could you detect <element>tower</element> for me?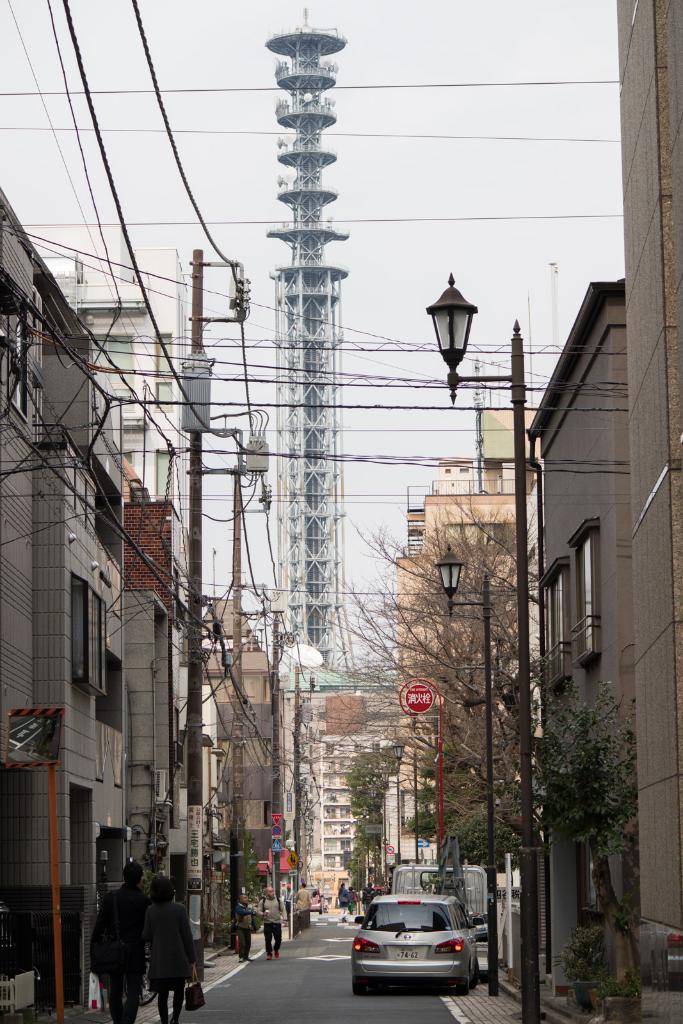
Detection result: (519, 280, 640, 1023).
